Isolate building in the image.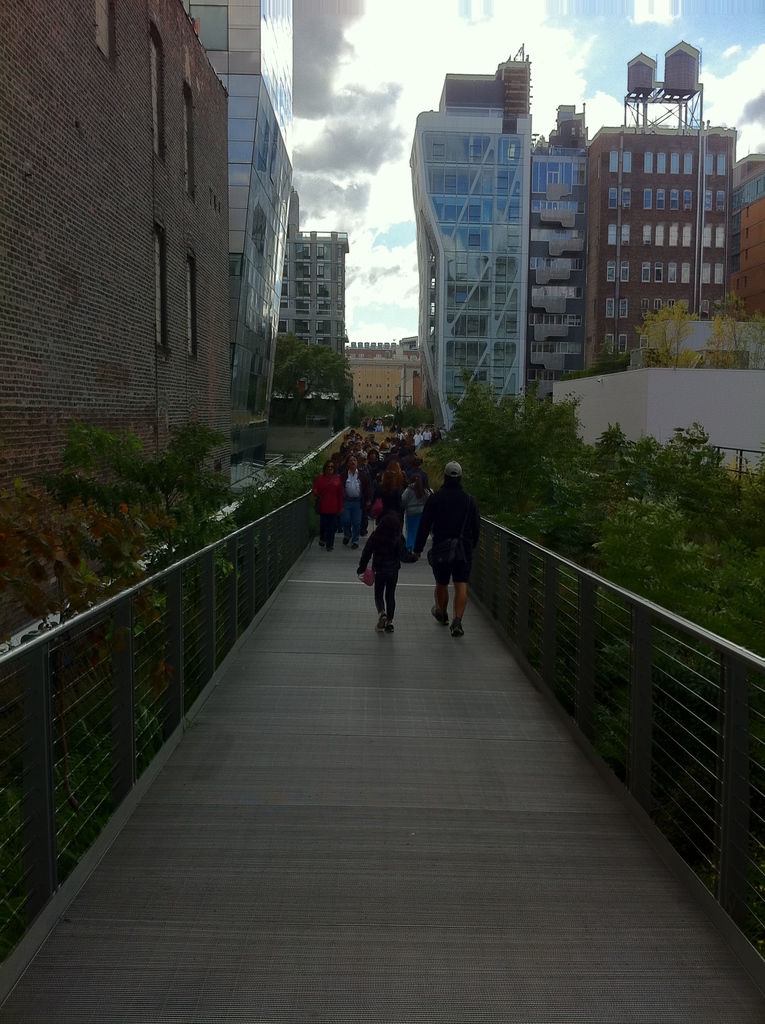
Isolated region: rect(529, 145, 583, 383).
